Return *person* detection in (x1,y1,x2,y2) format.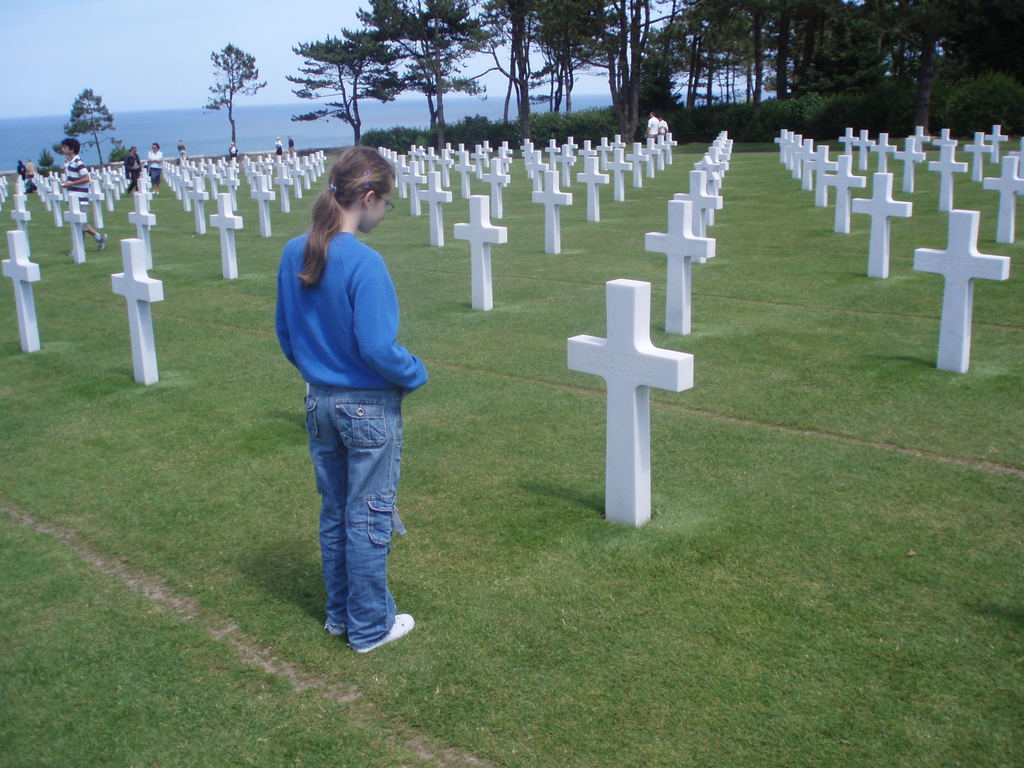
(282,143,426,666).
